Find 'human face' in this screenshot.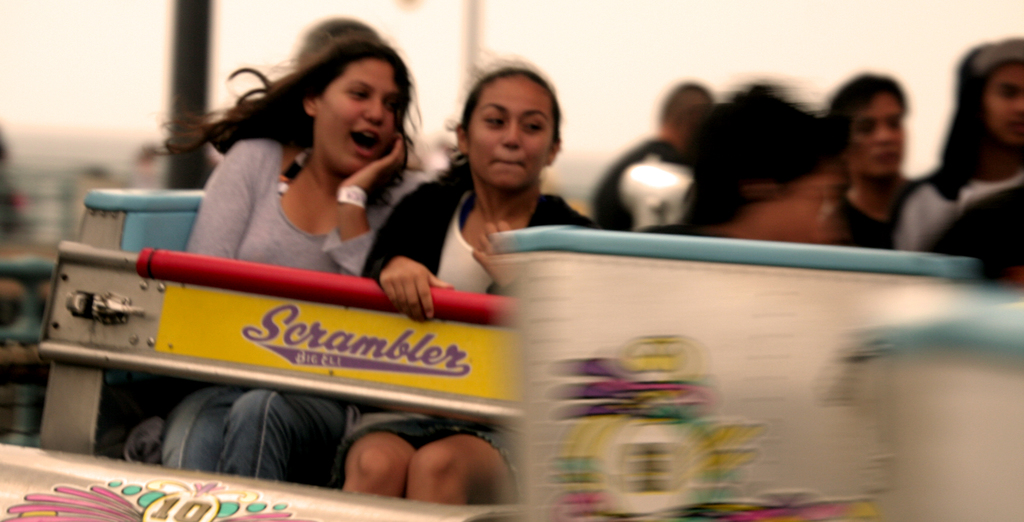
The bounding box for 'human face' is select_region(461, 77, 553, 192).
